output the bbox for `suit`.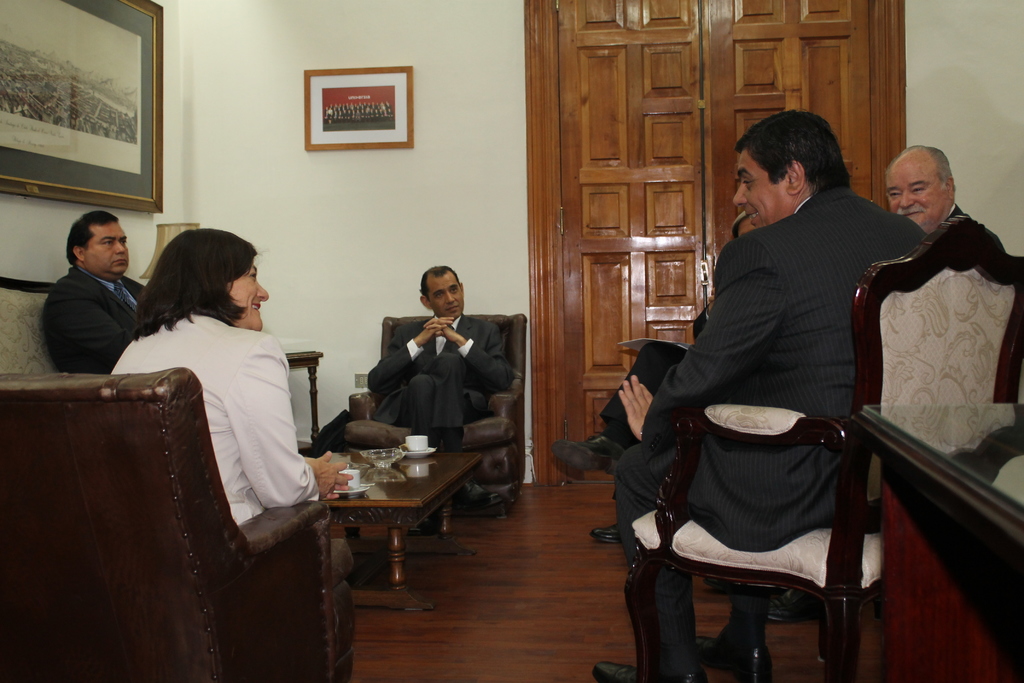
bbox=[602, 283, 716, 446].
